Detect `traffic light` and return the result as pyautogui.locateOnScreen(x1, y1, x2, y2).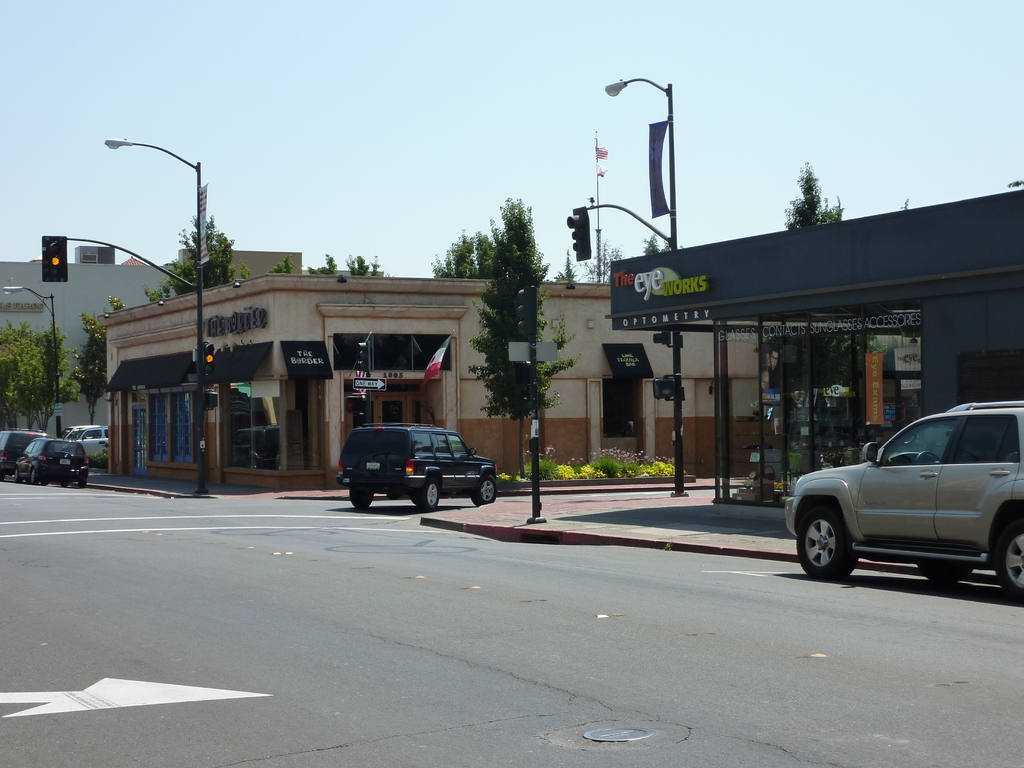
pyautogui.locateOnScreen(204, 344, 216, 373).
